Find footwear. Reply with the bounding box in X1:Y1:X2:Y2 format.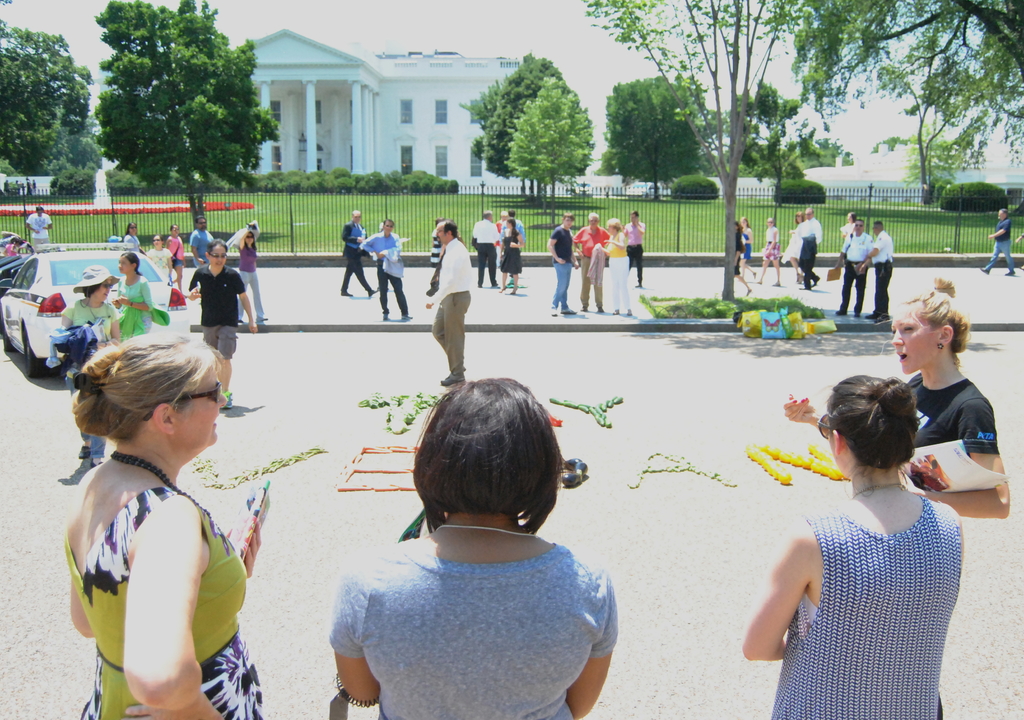
368:285:376:296.
